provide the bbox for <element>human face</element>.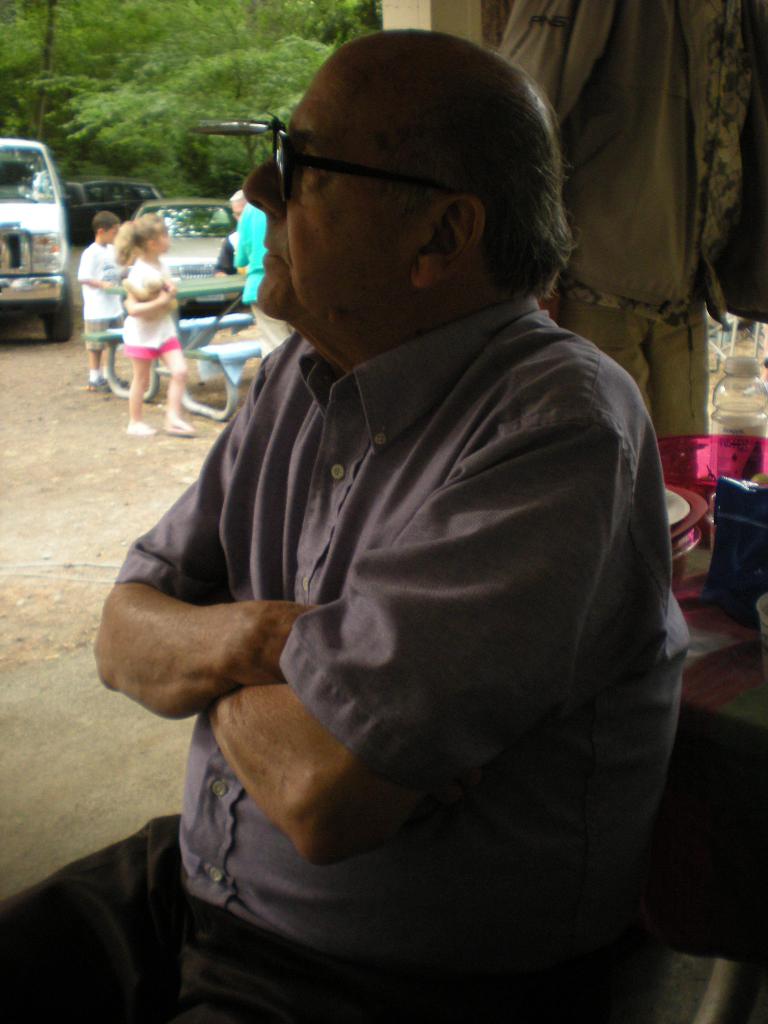
(239,49,415,314).
